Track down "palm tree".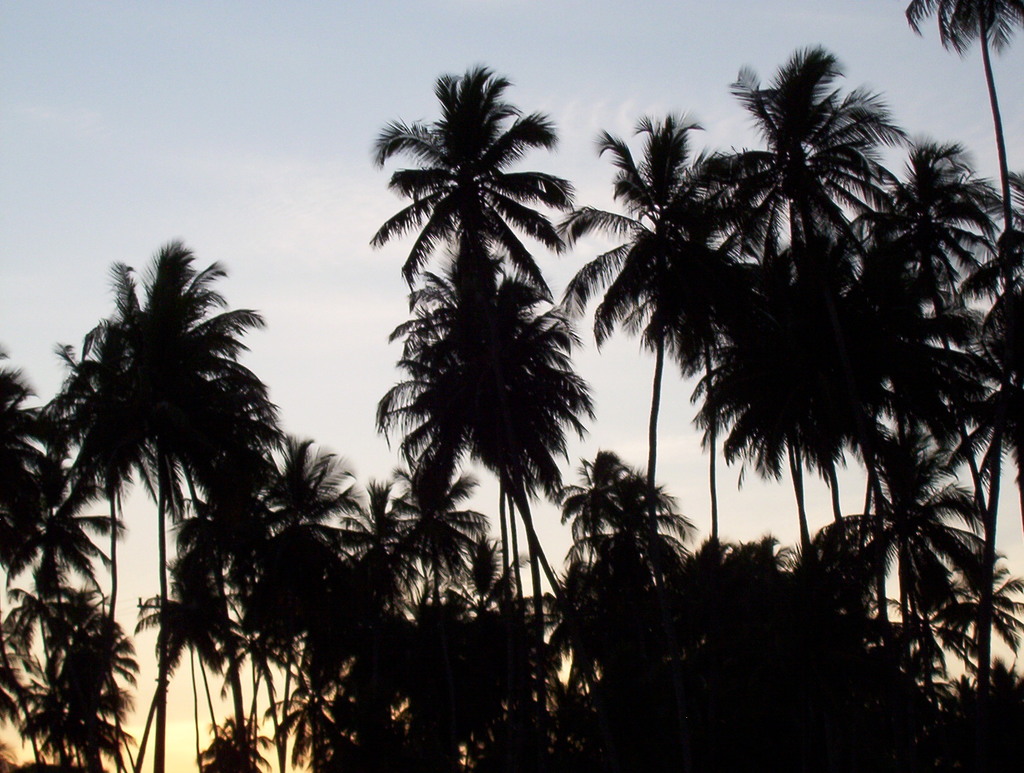
Tracked to 383:85:539:693.
